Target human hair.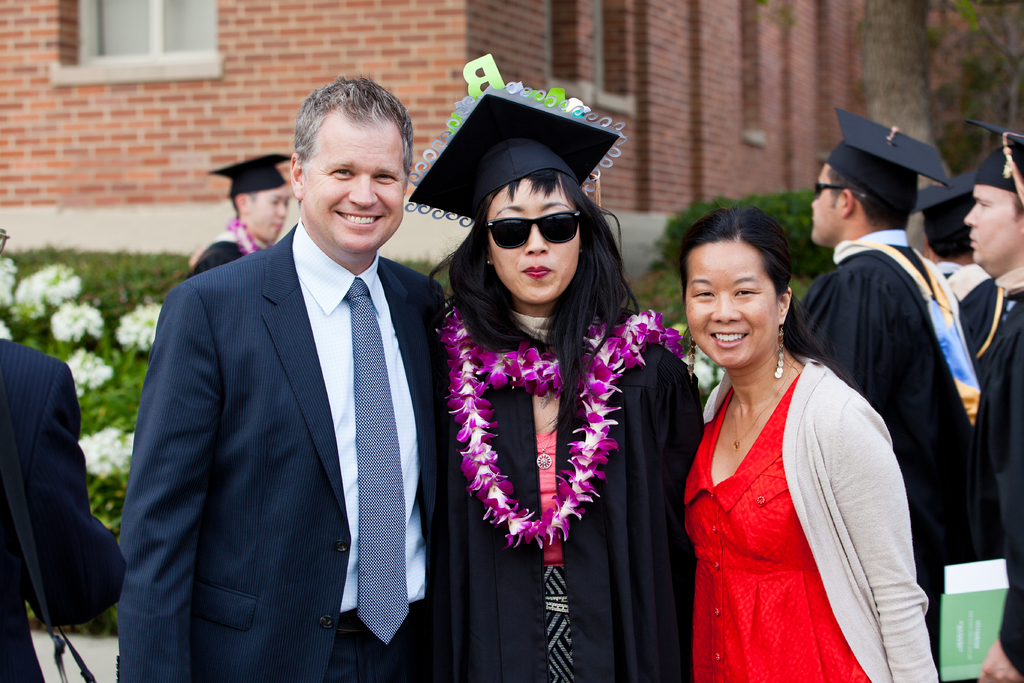
Target region: <region>246, 193, 255, 201</region>.
